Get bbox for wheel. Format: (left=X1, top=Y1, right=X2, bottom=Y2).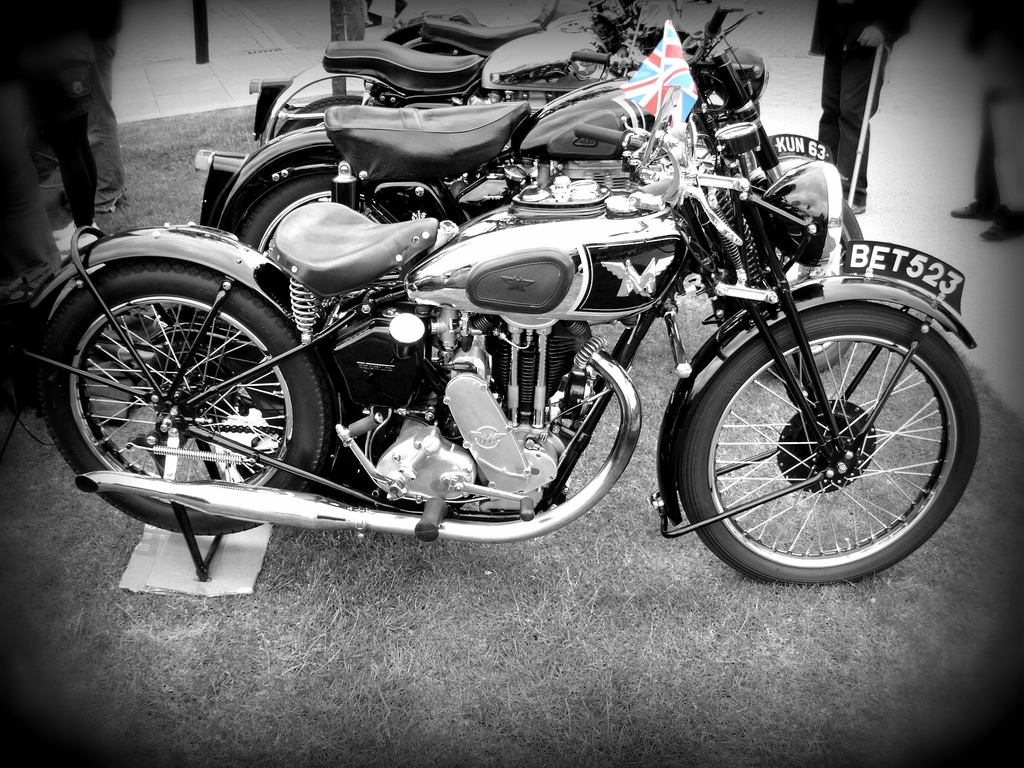
(left=237, top=171, right=417, bottom=257).
